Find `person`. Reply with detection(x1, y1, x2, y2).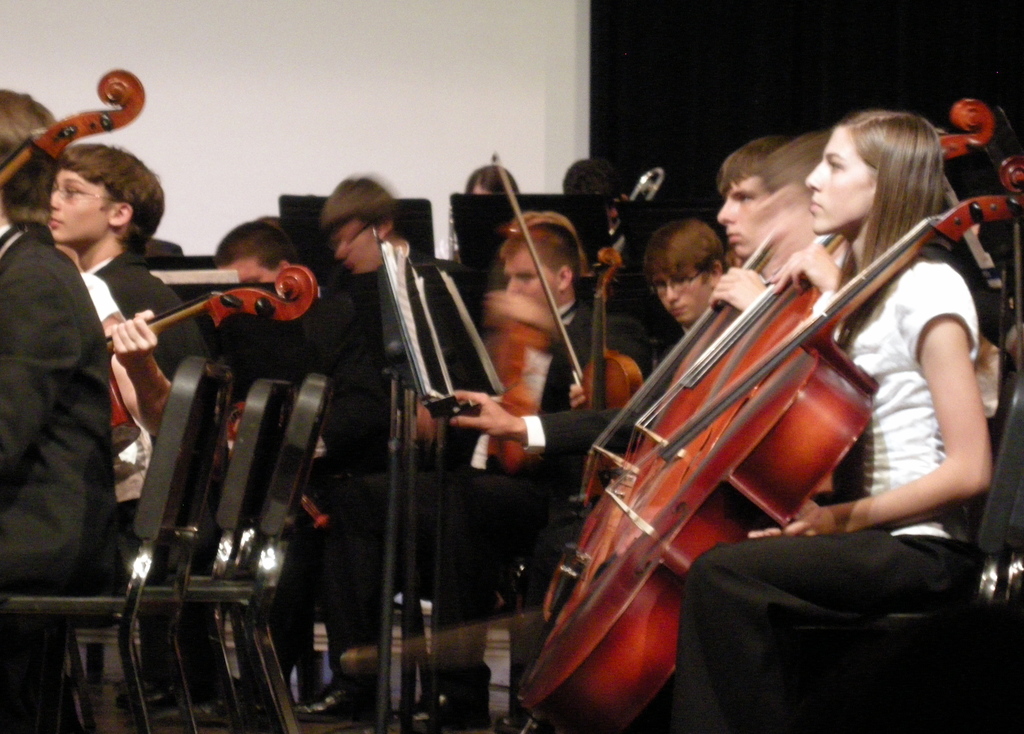
detection(636, 216, 741, 361).
